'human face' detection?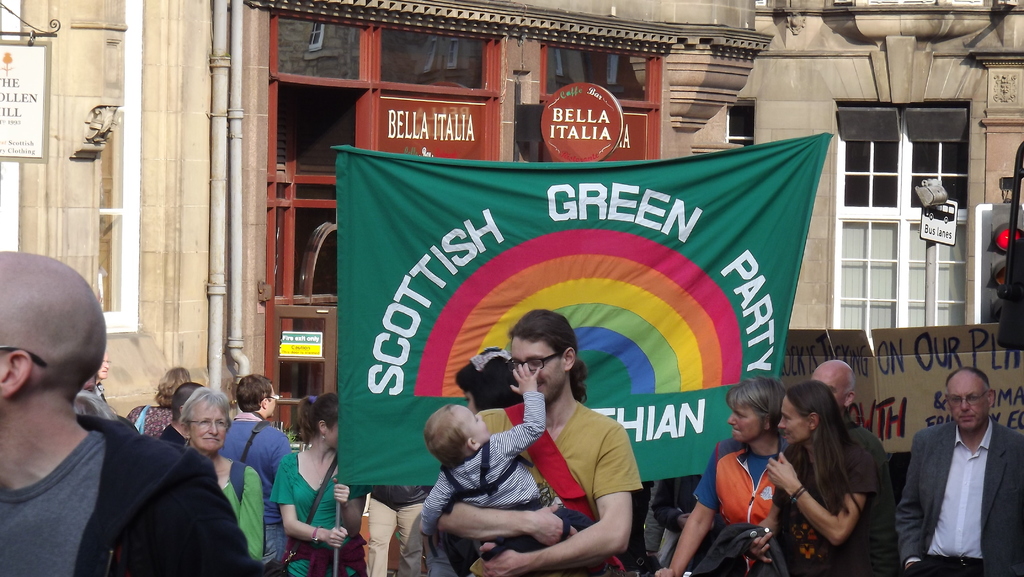
{"x1": 324, "y1": 423, "x2": 340, "y2": 451}
